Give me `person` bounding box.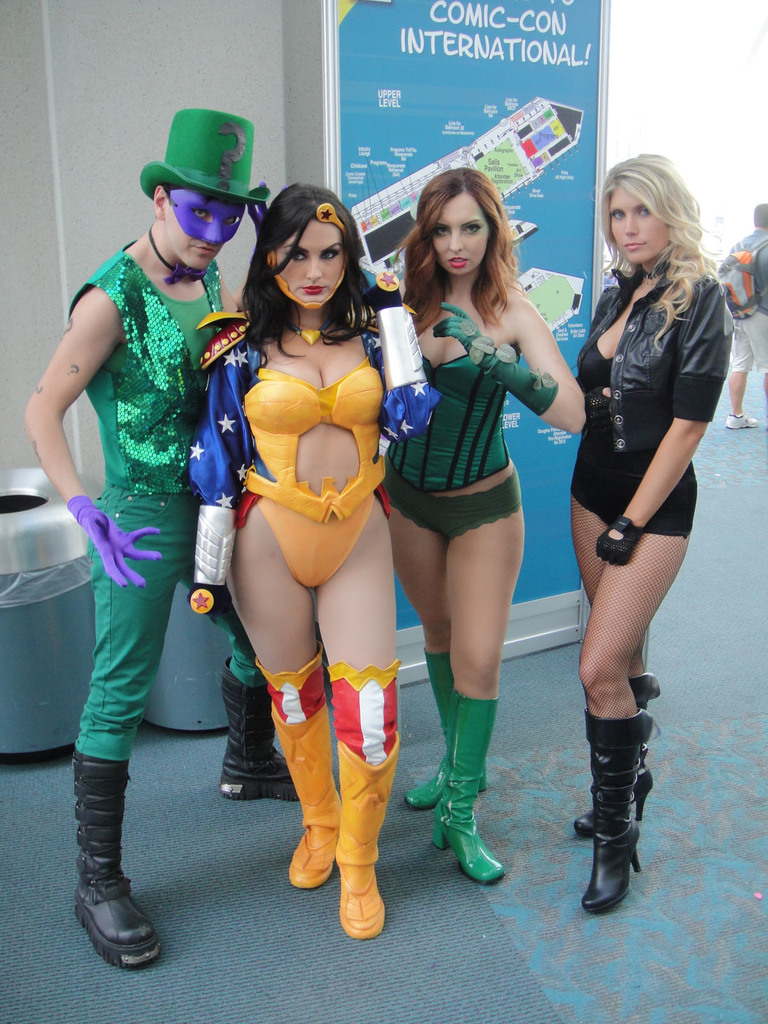
575, 148, 737, 911.
